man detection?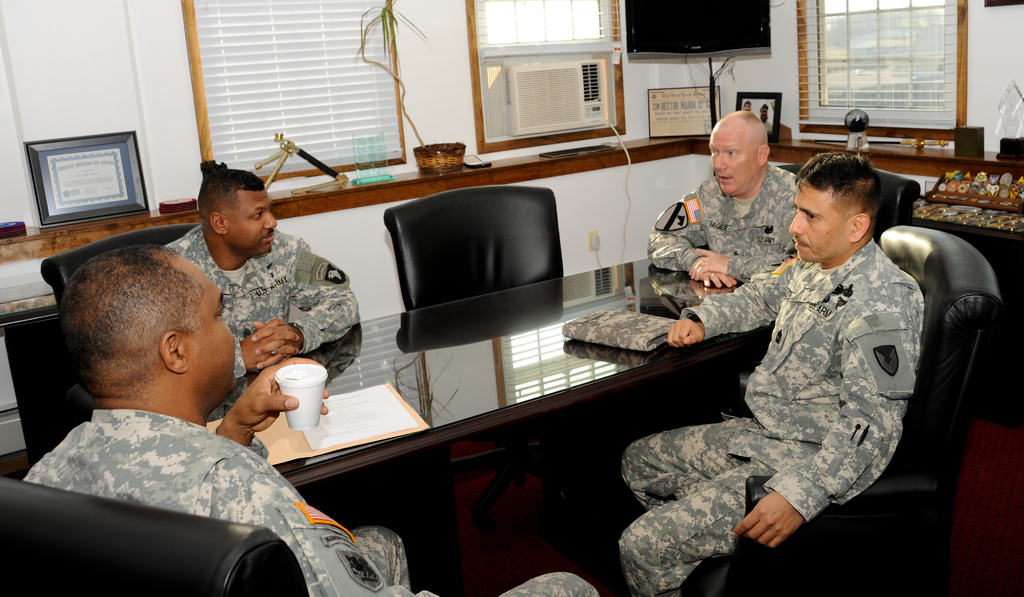
pyautogui.locateOnScreen(644, 105, 823, 285)
